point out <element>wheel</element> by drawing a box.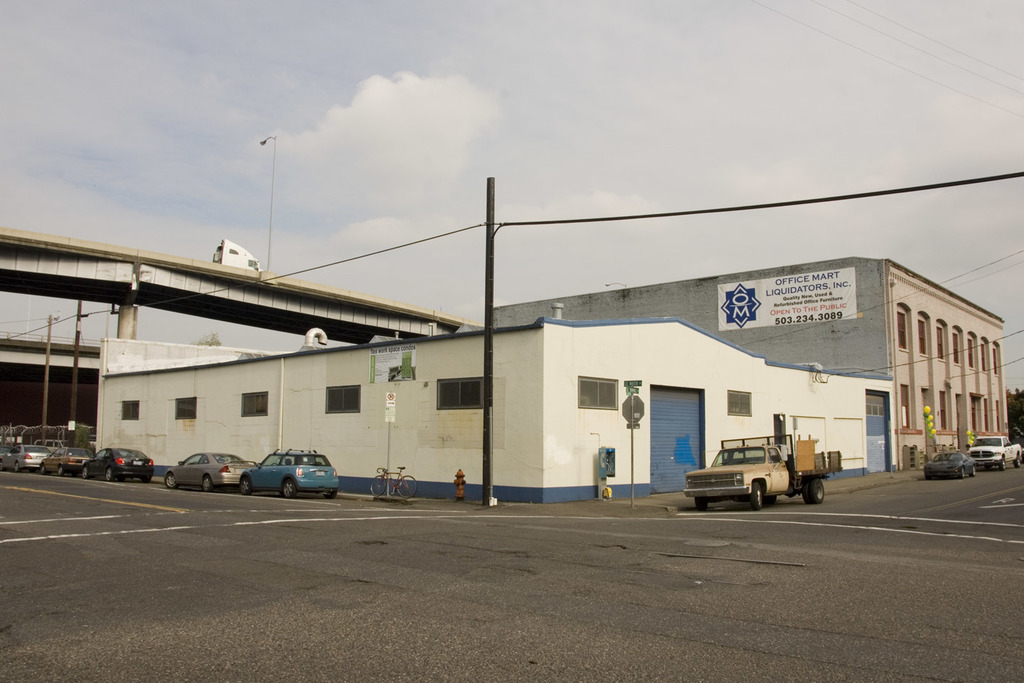
[left=164, top=472, right=179, bottom=490].
